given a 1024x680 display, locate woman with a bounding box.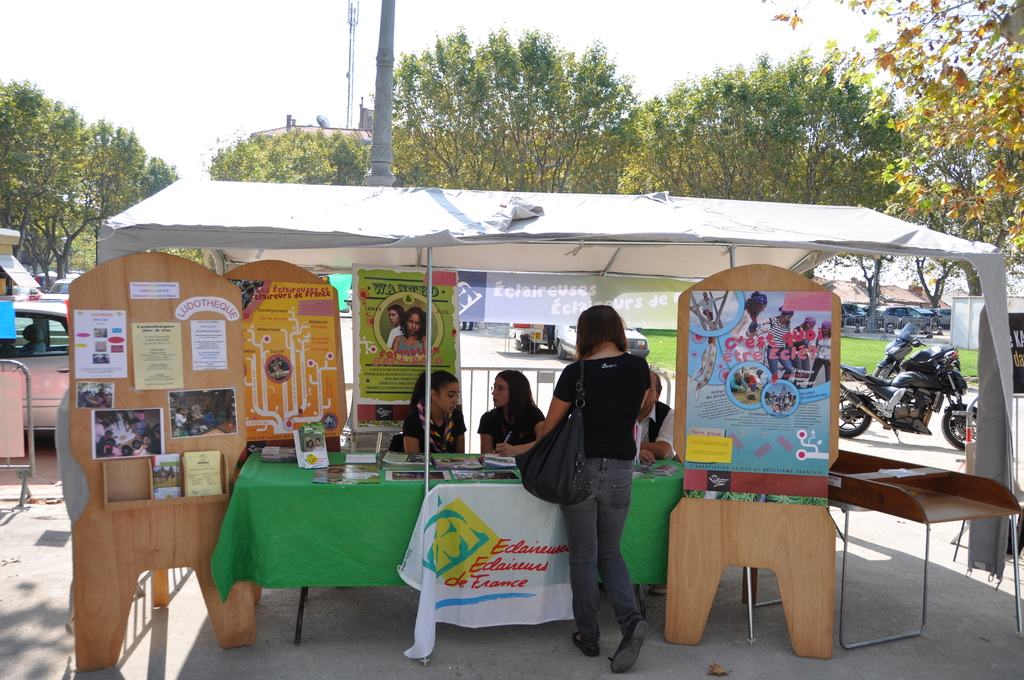
Located: (x1=726, y1=284, x2=771, y2=366).
